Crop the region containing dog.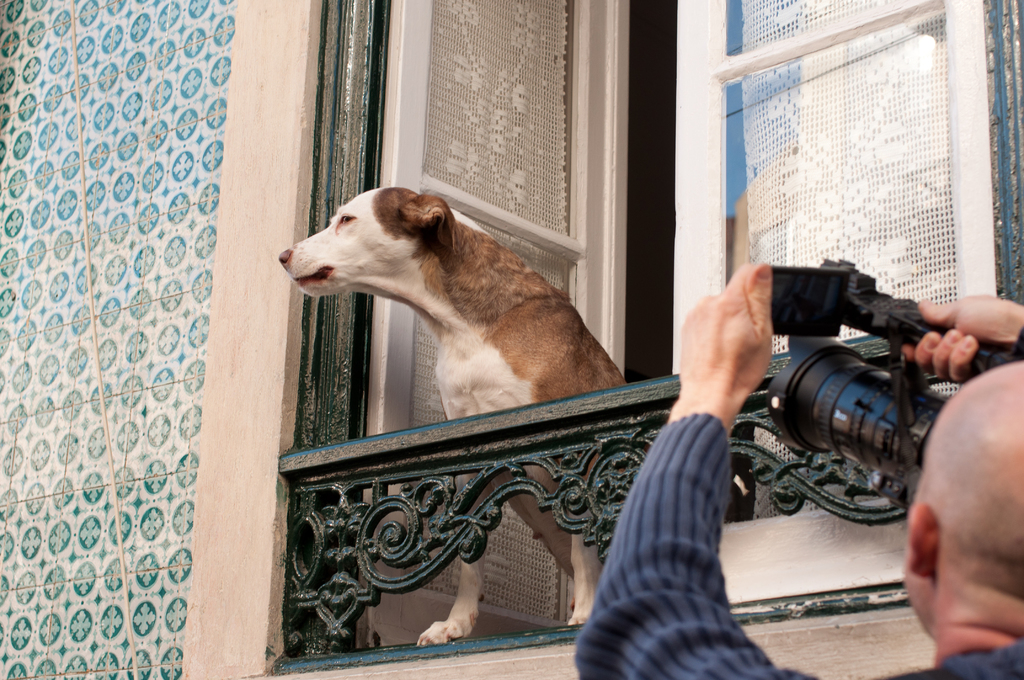
Crop region: Rect(276, 184, 630, 650).
